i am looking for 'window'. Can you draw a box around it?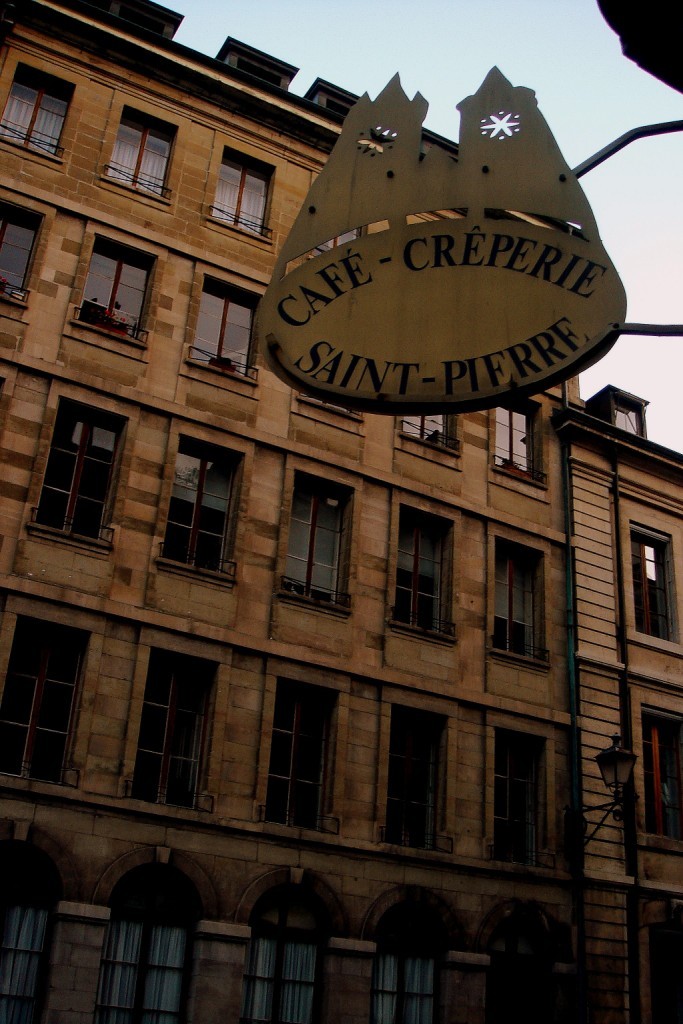
Sure, the bounding box is l=490, t=398, r=536, b=472.
